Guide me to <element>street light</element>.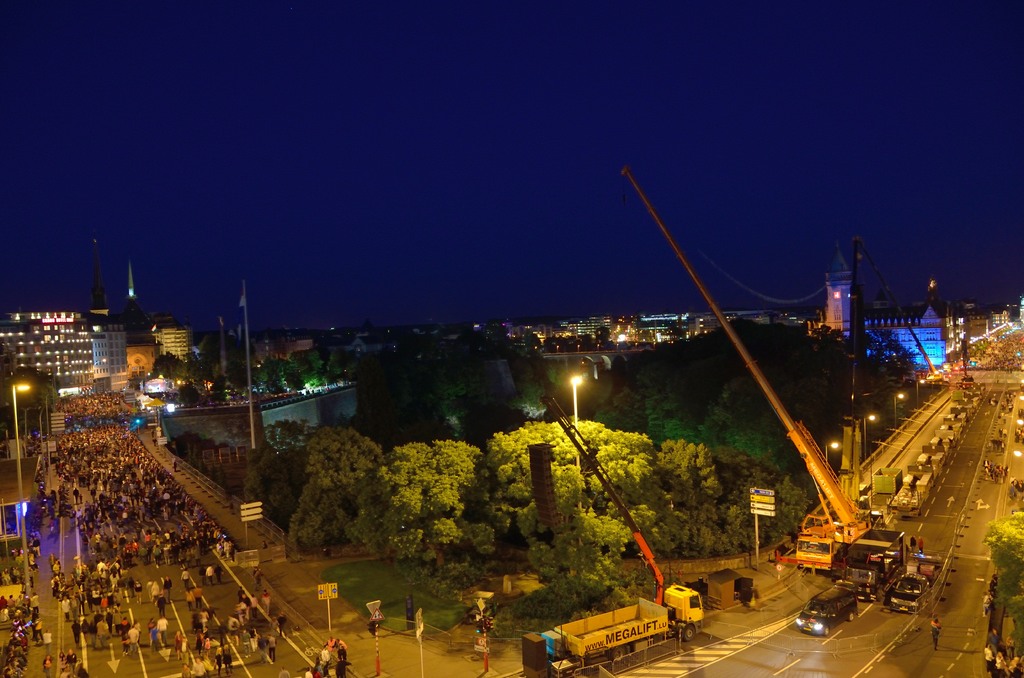
Guidance: [left=891, top=389, right=908, bottom=435].
